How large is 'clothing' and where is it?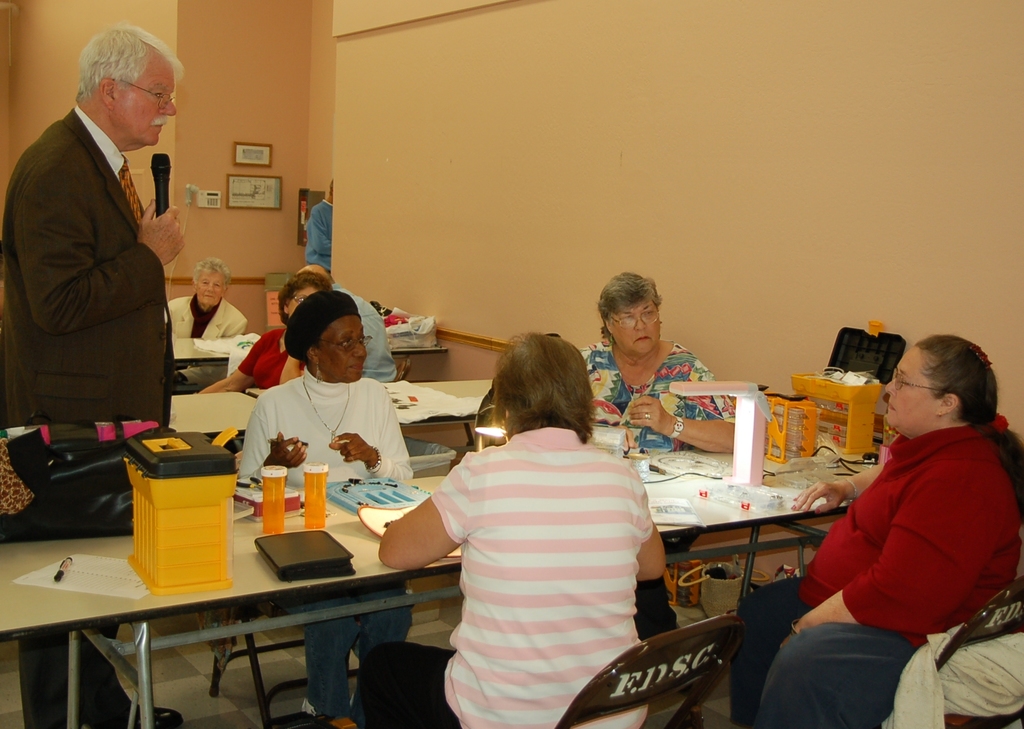
Bounding box: locate(159, 294, 248, 392).
